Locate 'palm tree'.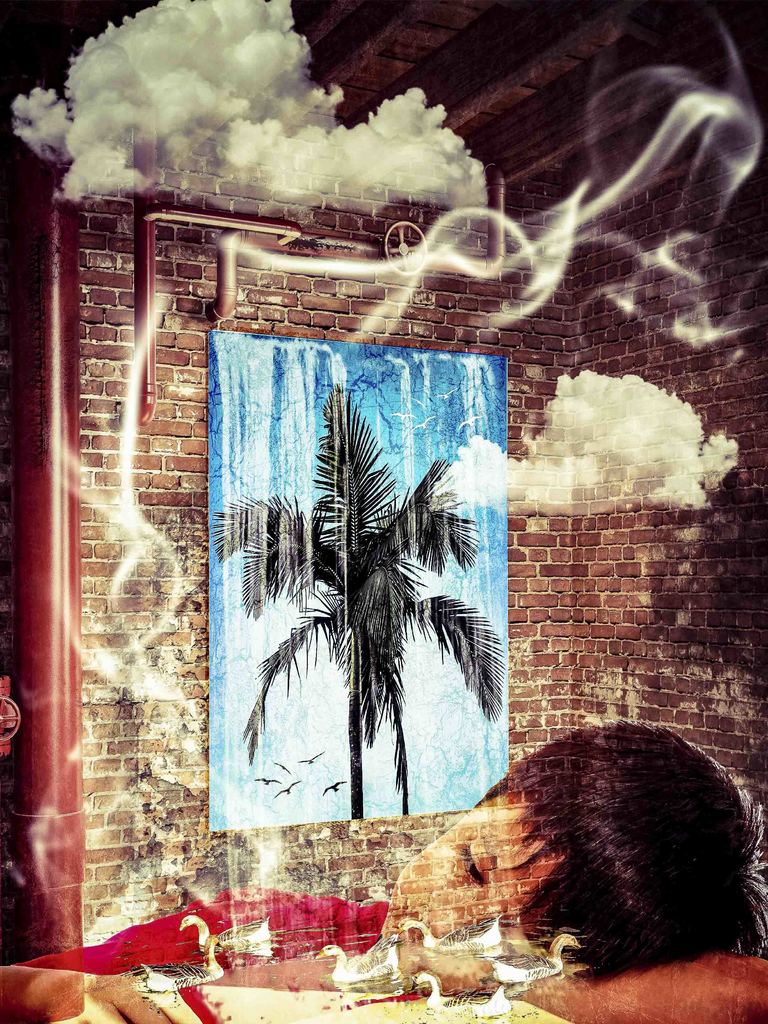
Bounding box: <region>236, 389, 497, 856</region>.
